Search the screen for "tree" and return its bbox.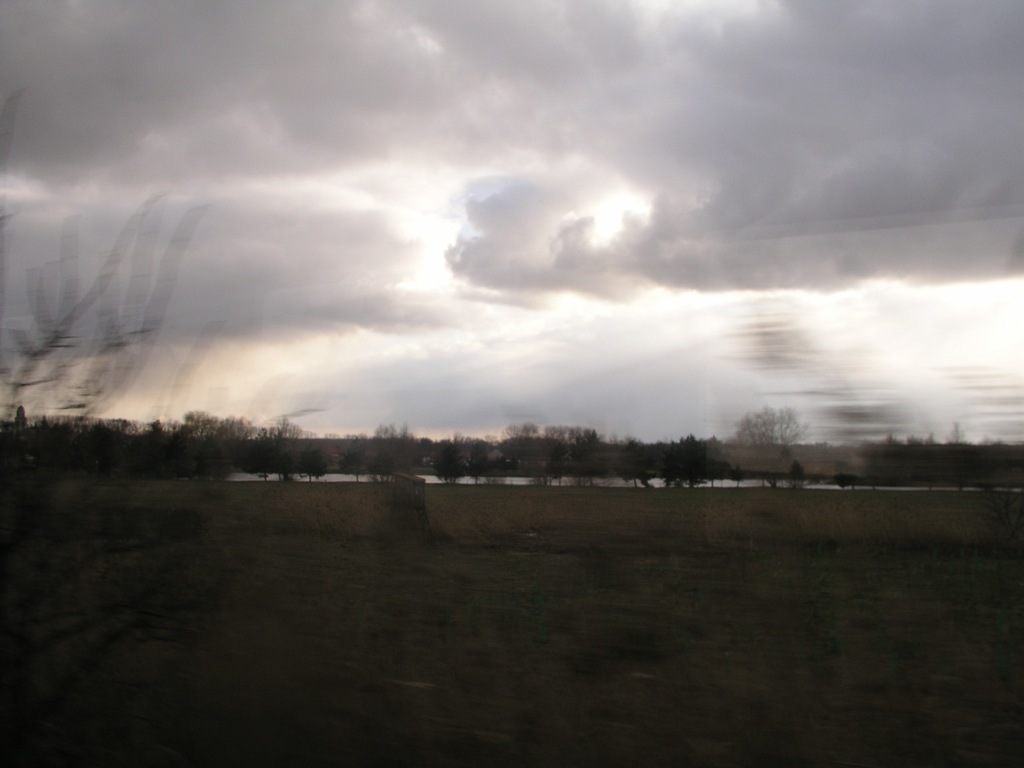
Found: <region>727, 403, 815, 487</region>.
